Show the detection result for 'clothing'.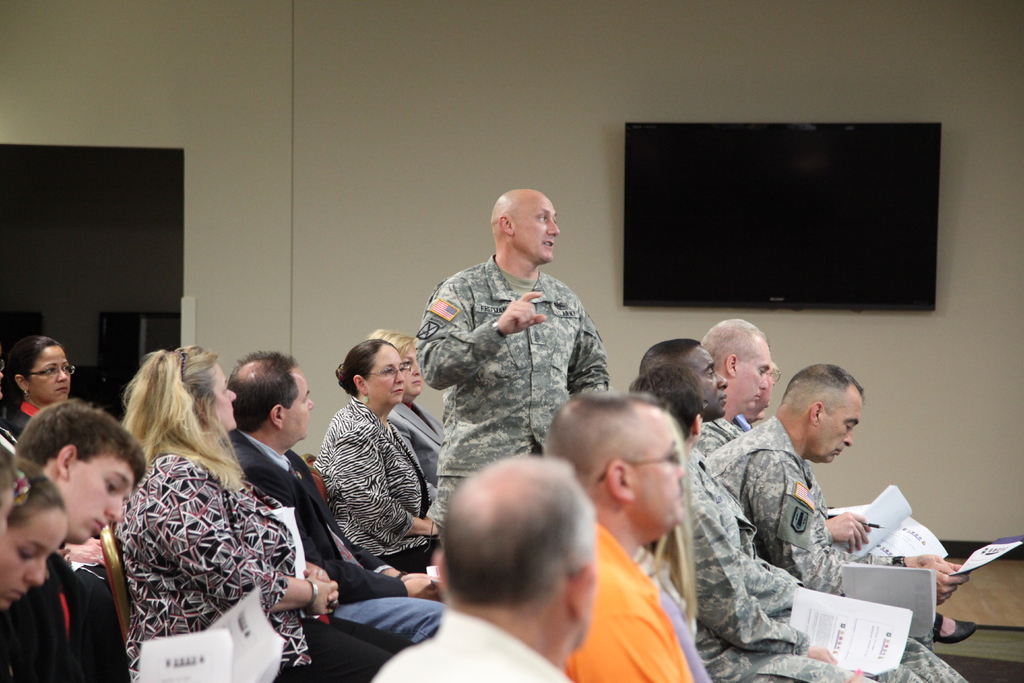
x1=314, y1=398, x2=442, y2=562.
